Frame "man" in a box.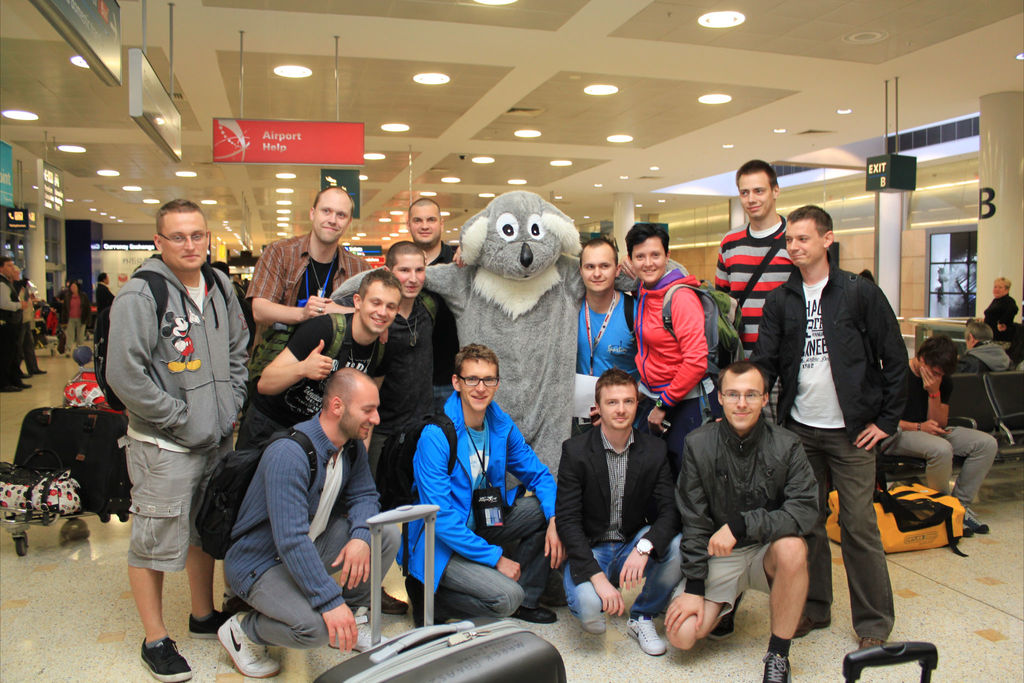
BBox(215, 367, 405, 680).
